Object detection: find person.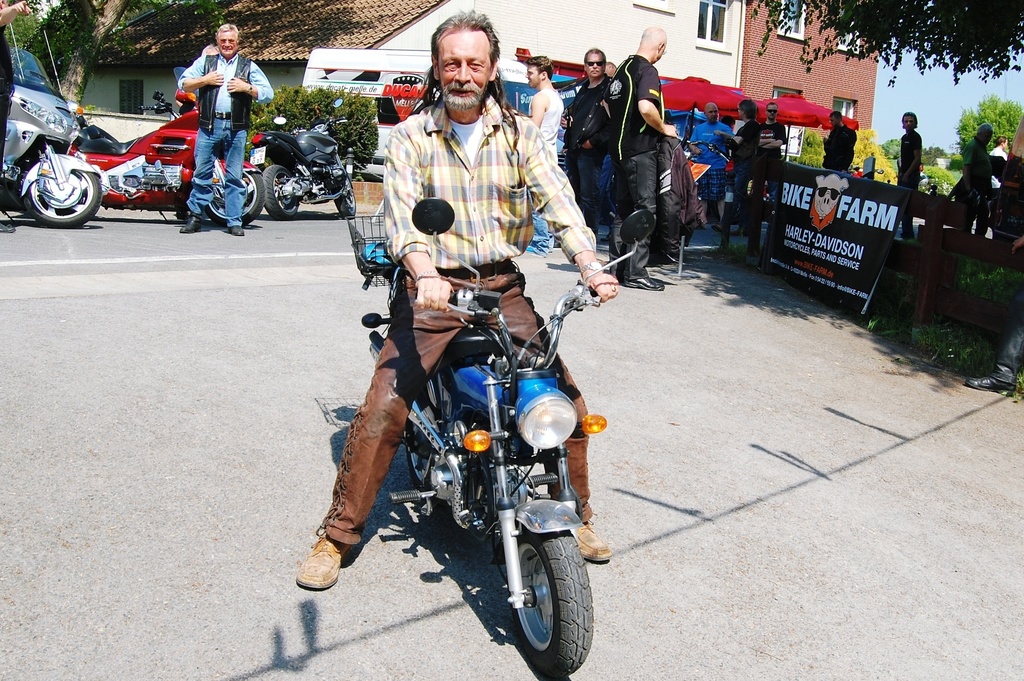
l=524, t=54, r=564, b=256.
